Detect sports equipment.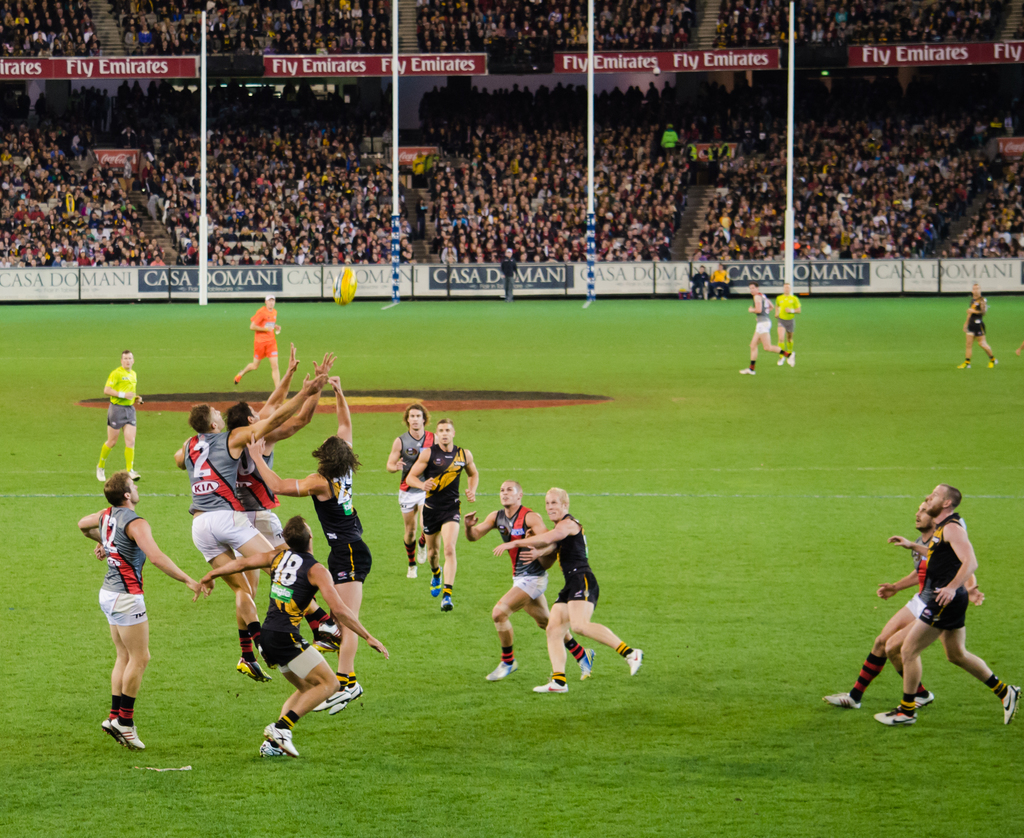
Detected at (330,681,364,715).
